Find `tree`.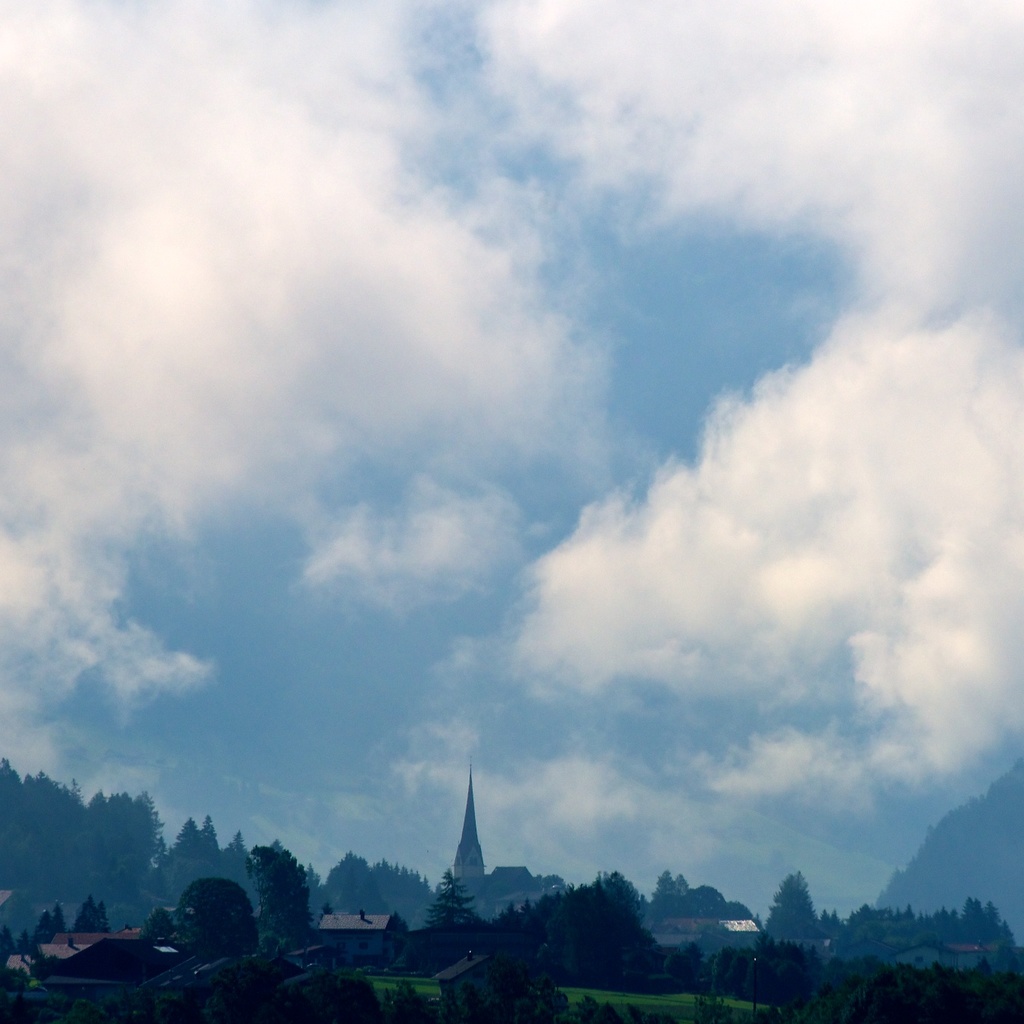
[759, 864, 824, 938].
